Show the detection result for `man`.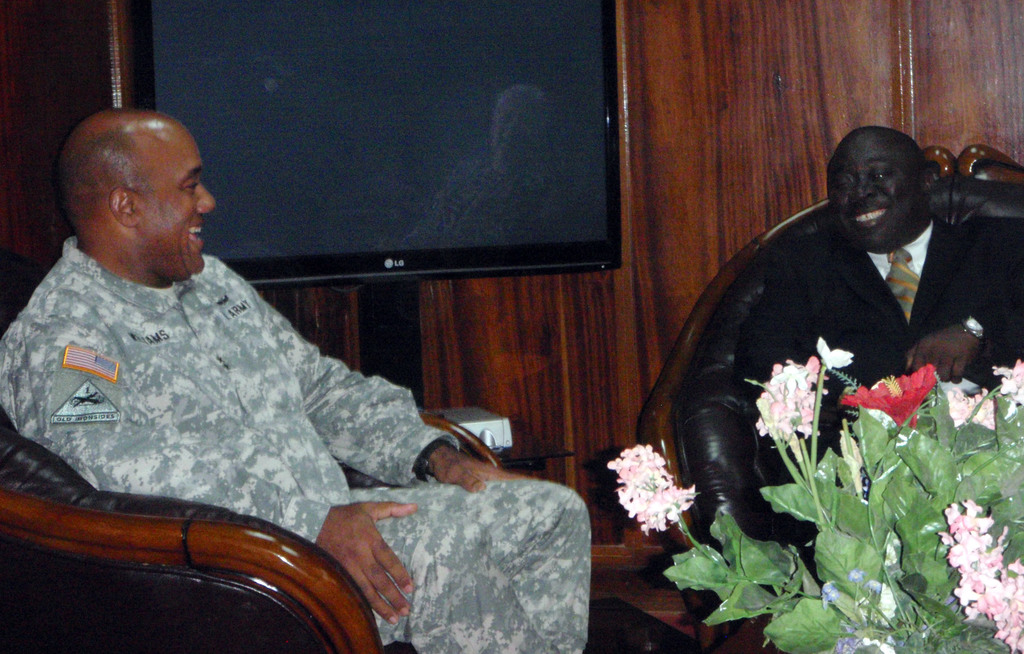
[left=733, top=119, right=1023, bottom=572].
